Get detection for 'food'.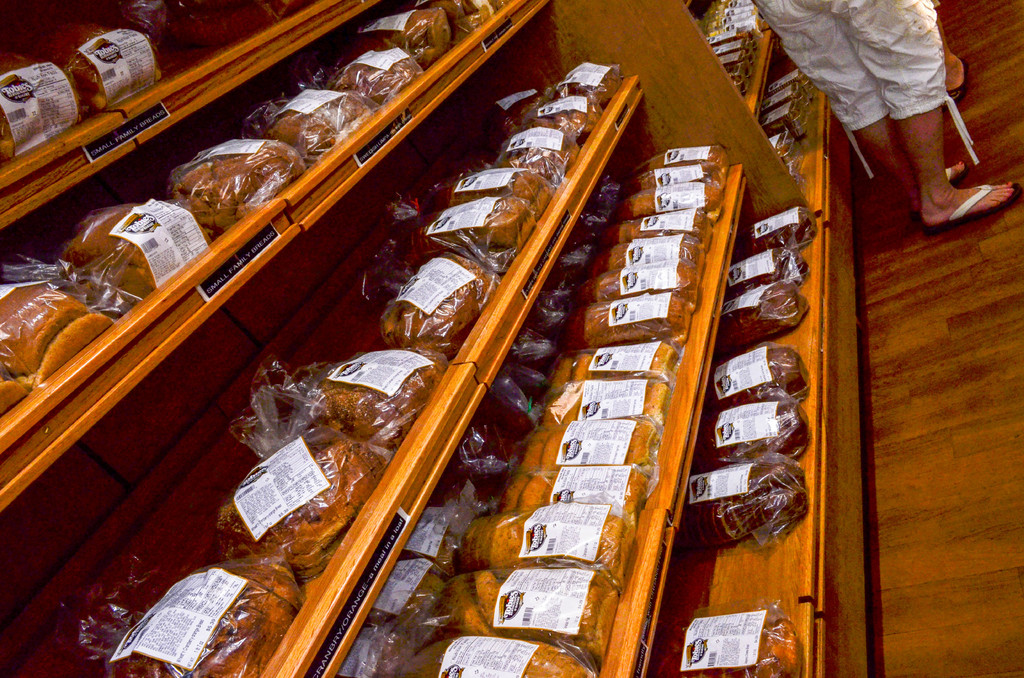
Detection: select_region(430, 0, 502, 51).
